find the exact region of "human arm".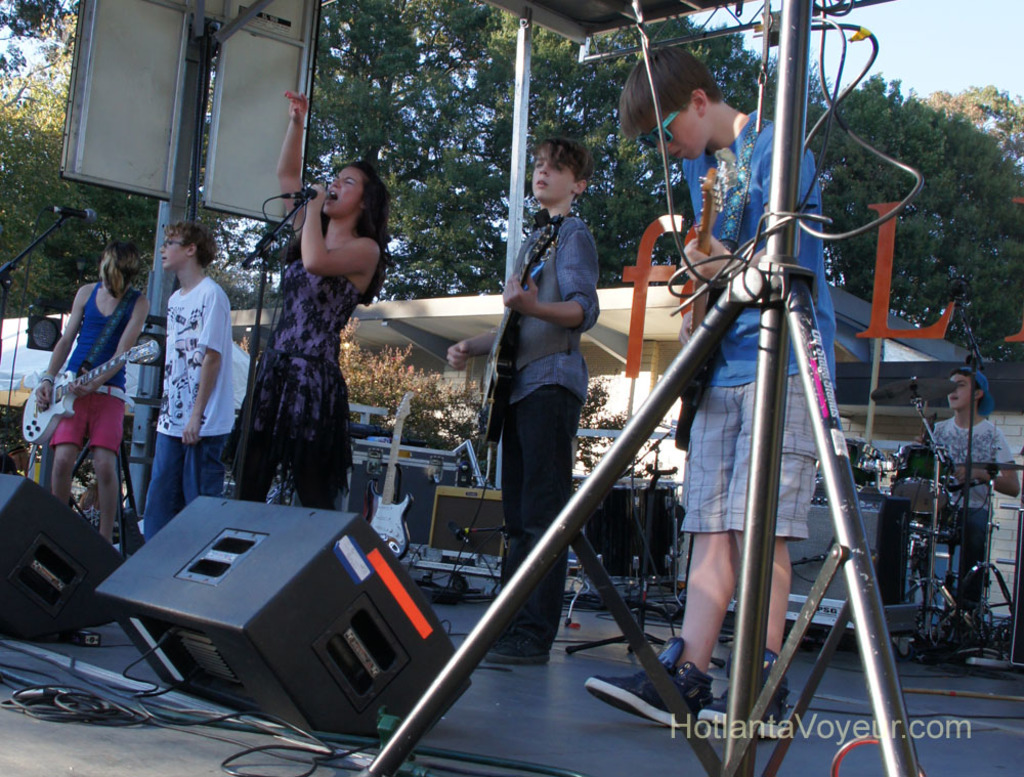
Exact region: [x1=300, y1=181, x2=369, y2=277].
